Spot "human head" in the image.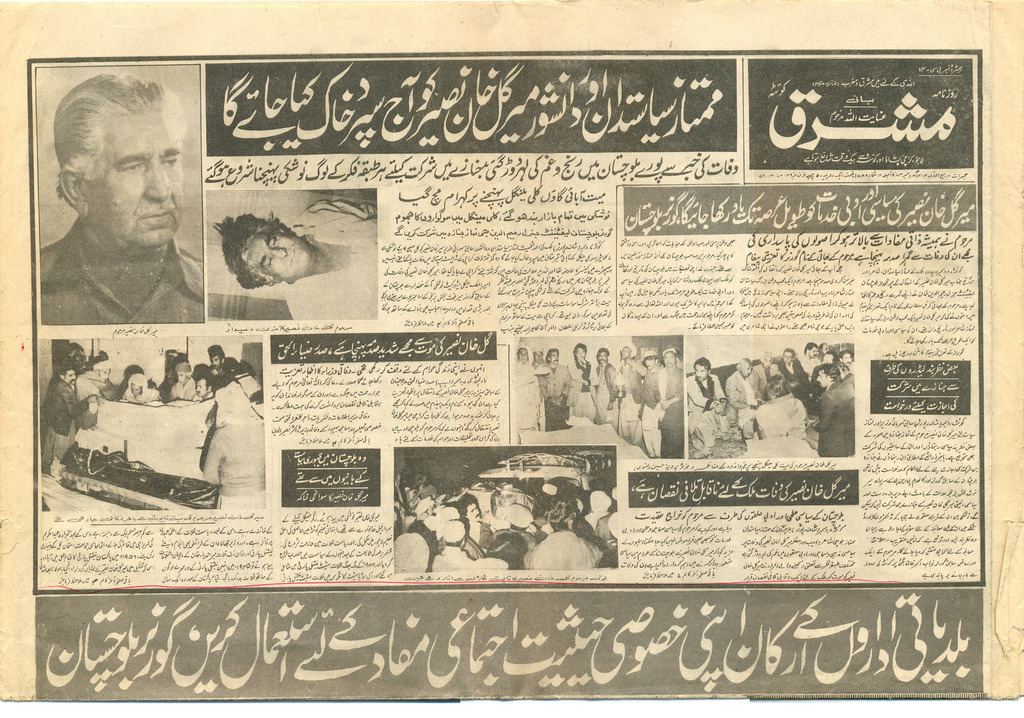
"human head" found at [x1=841, y1=349, x2=854, y2=371].
